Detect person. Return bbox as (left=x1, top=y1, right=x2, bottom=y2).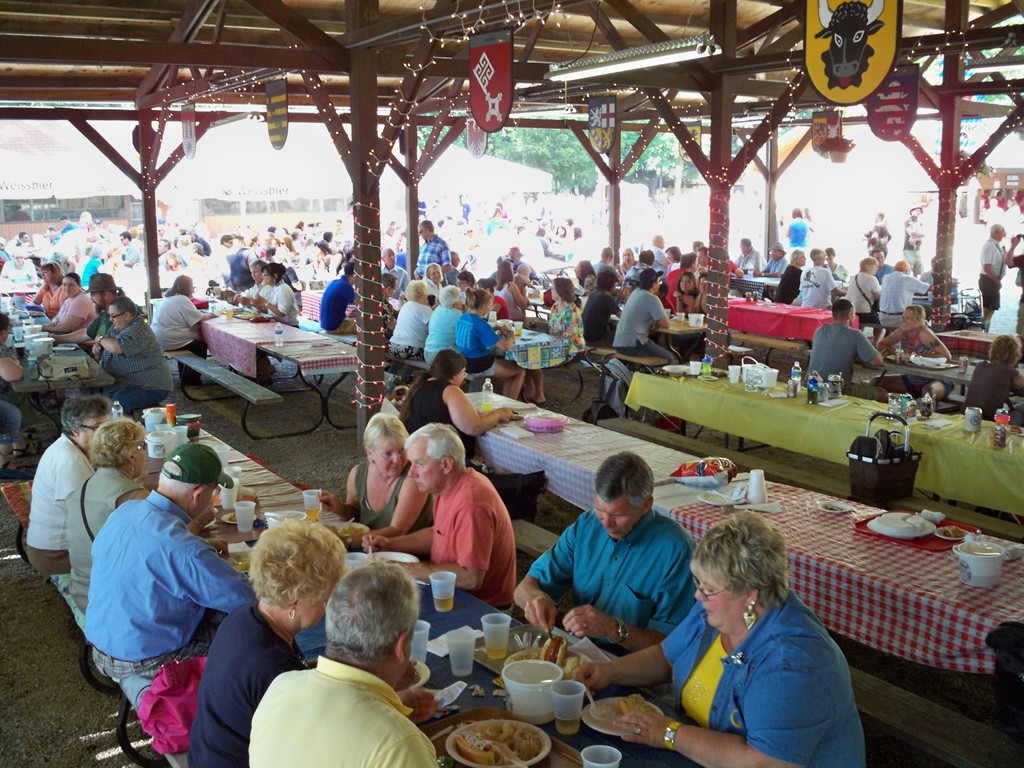
(left=412, top=221, right=452, bottom=275).
